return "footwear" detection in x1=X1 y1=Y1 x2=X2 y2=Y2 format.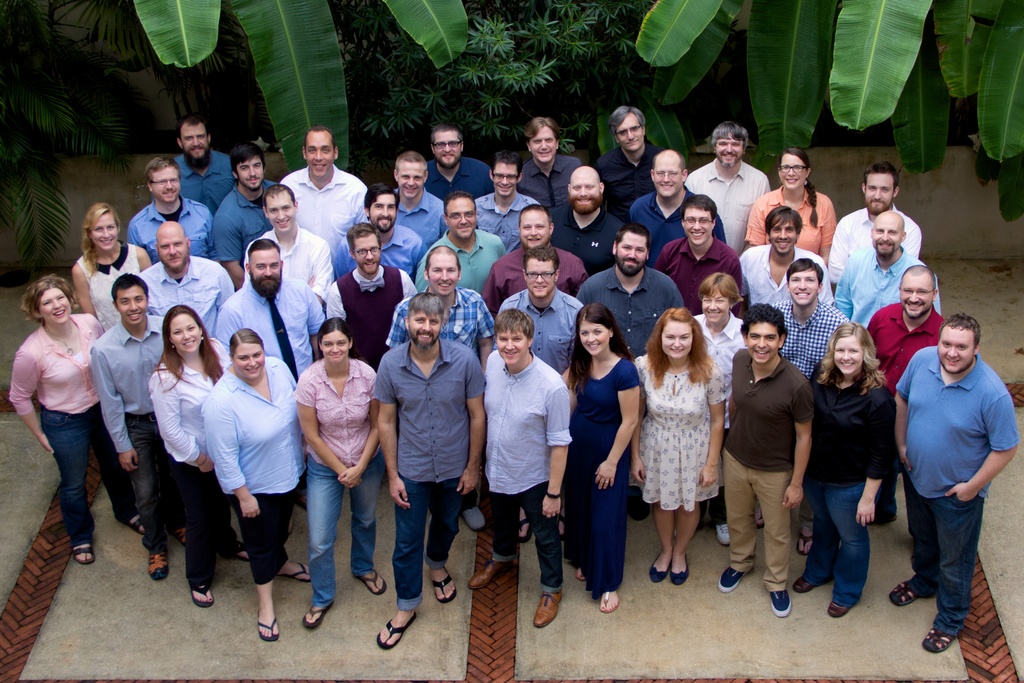
x1=514 y1=514 x2=535 y2=542.
